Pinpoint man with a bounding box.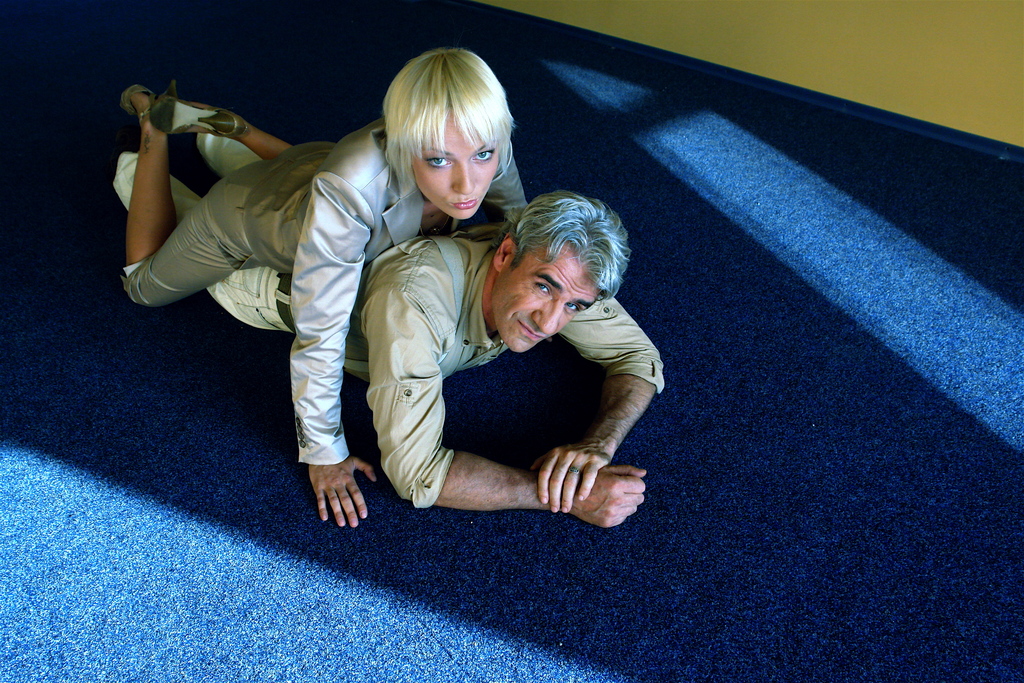
<bbox>109, 93, 668, 535</bbox>.
